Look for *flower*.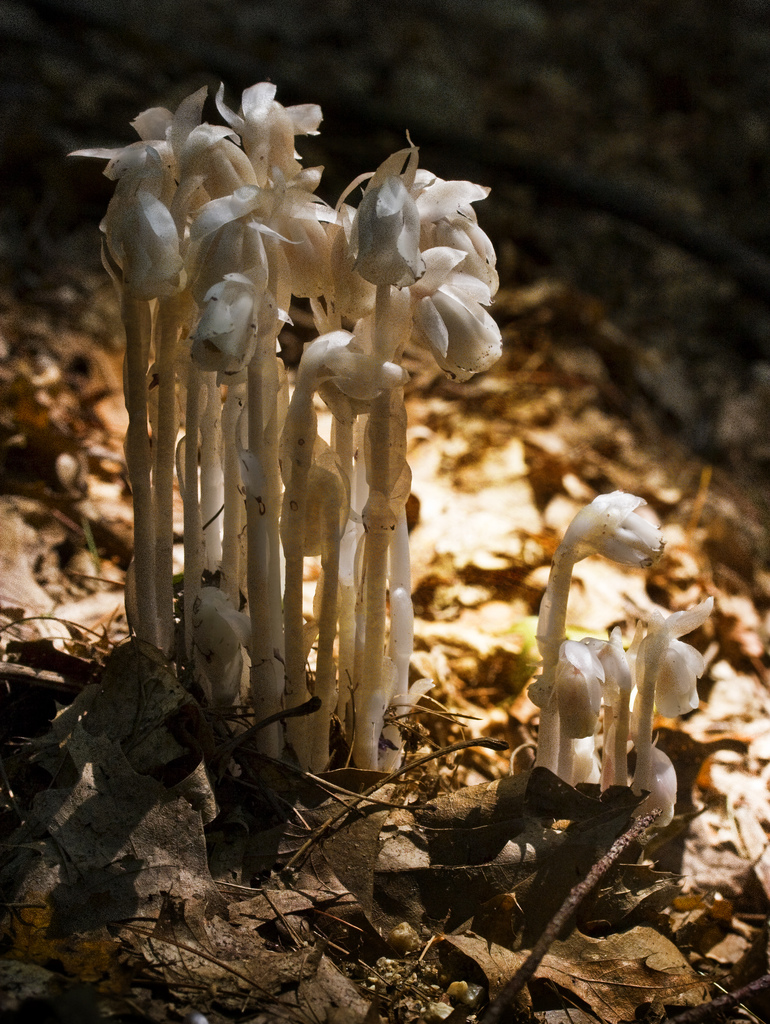
Found: region(613, 592, 716, 723).
